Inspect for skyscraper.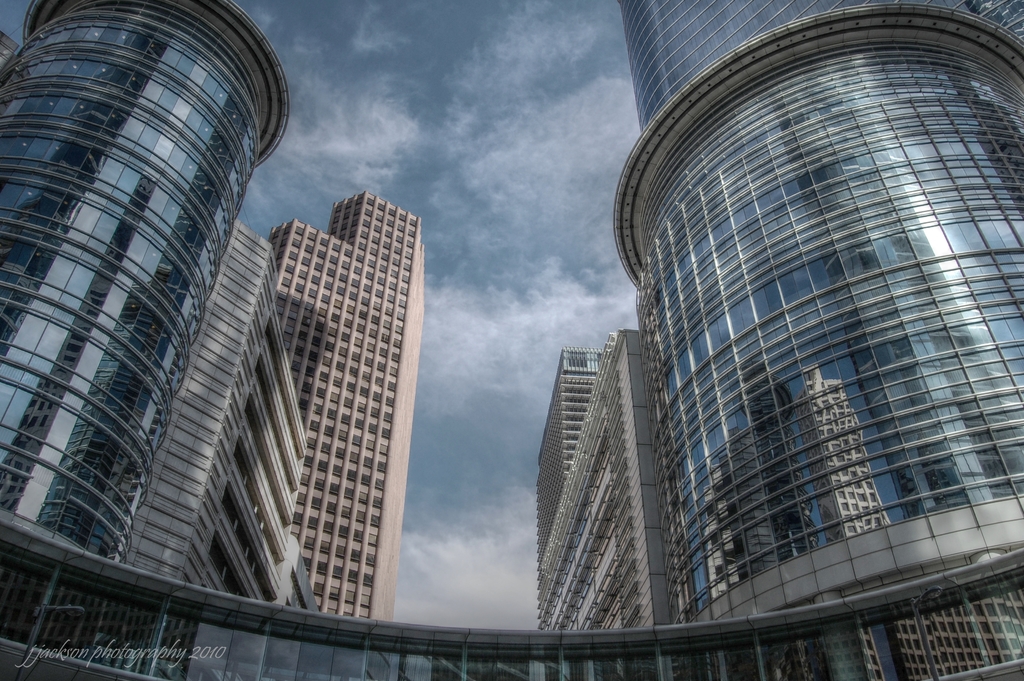
Inspection: 533:315:692:631.
